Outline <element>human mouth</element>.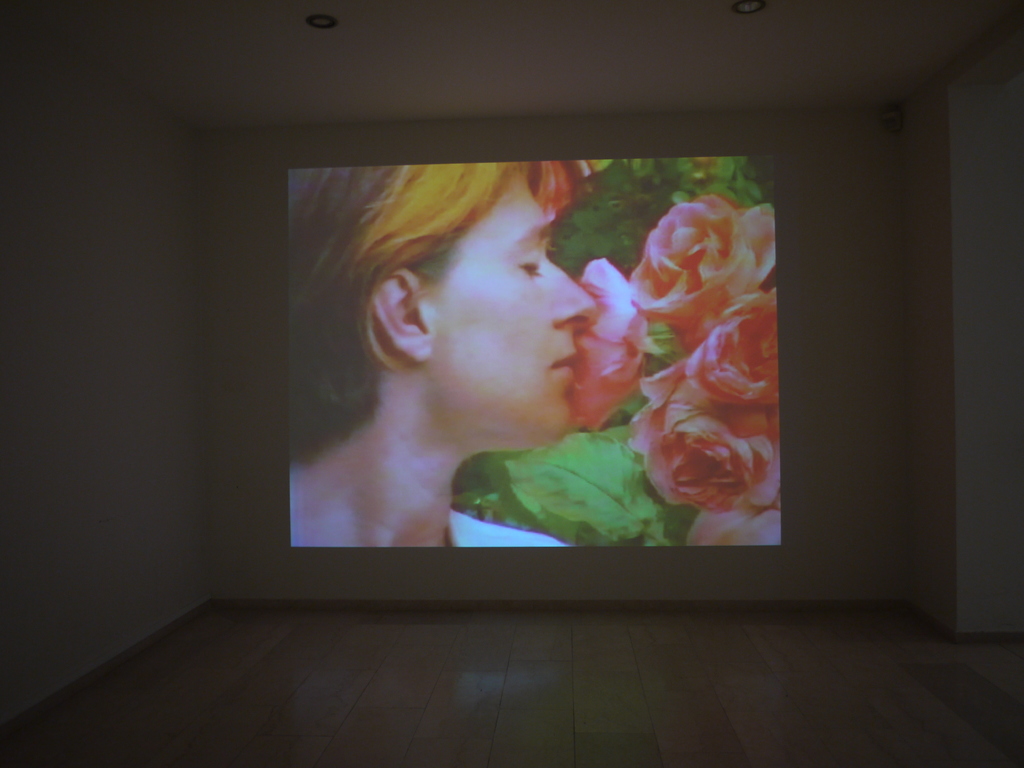
Outline: [547, 344, 578, 381].
